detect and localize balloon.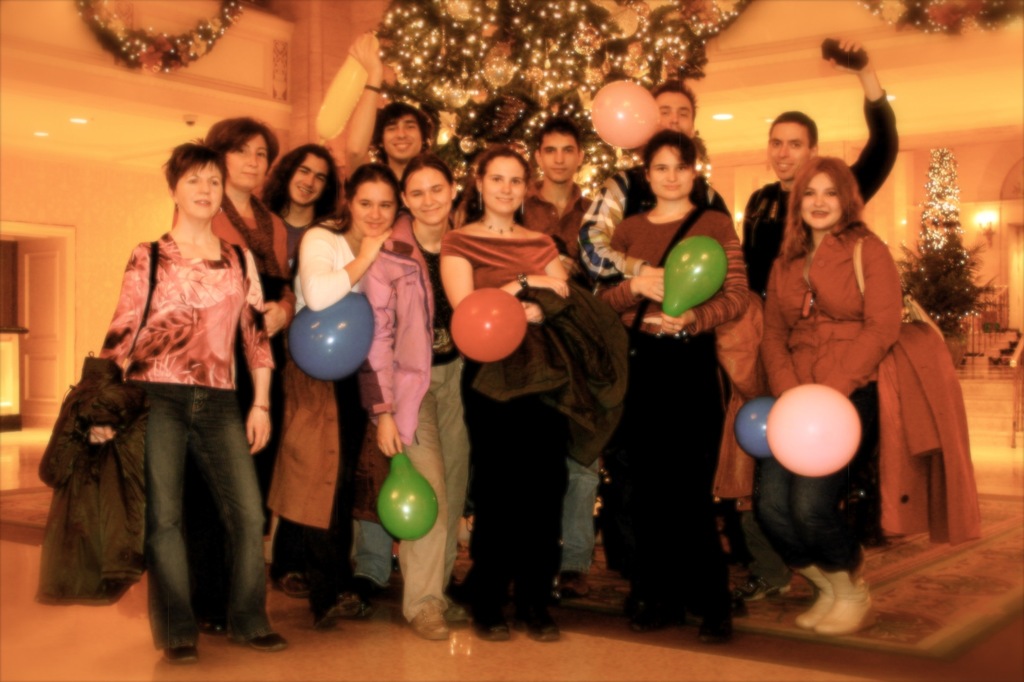
Localized at crop(592, 78, 662, 149).
